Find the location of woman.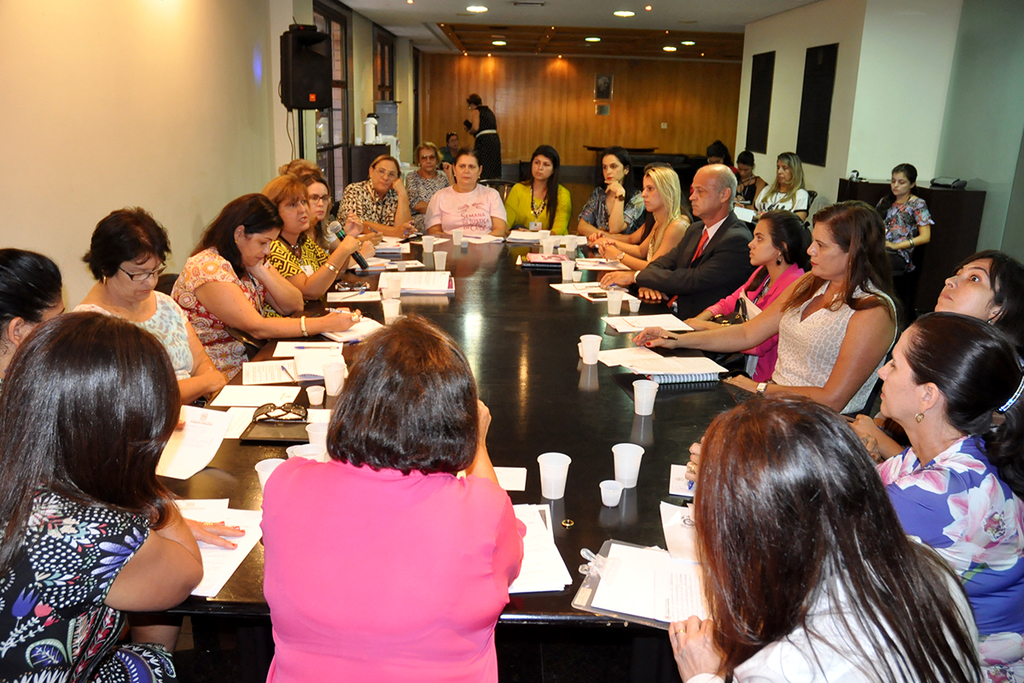
Location: (445, 132, 471, 161).
